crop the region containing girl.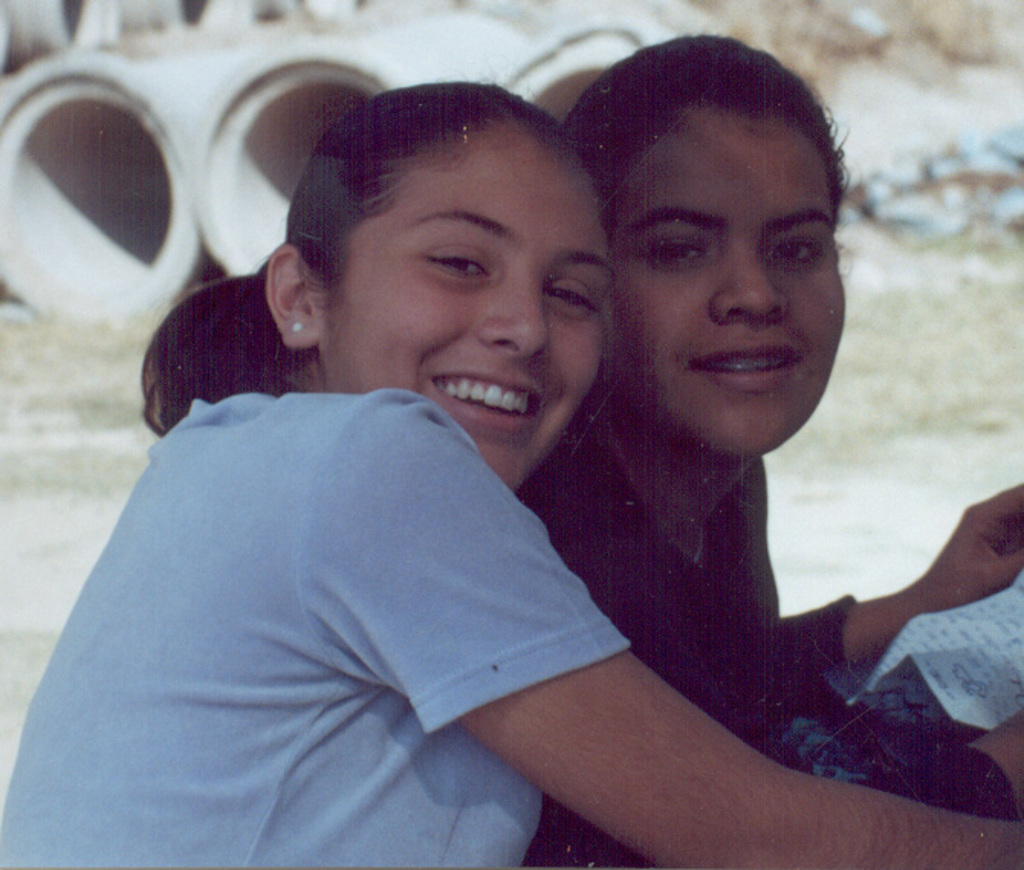
Crop region: detection(518, 32, 1022, 868).
